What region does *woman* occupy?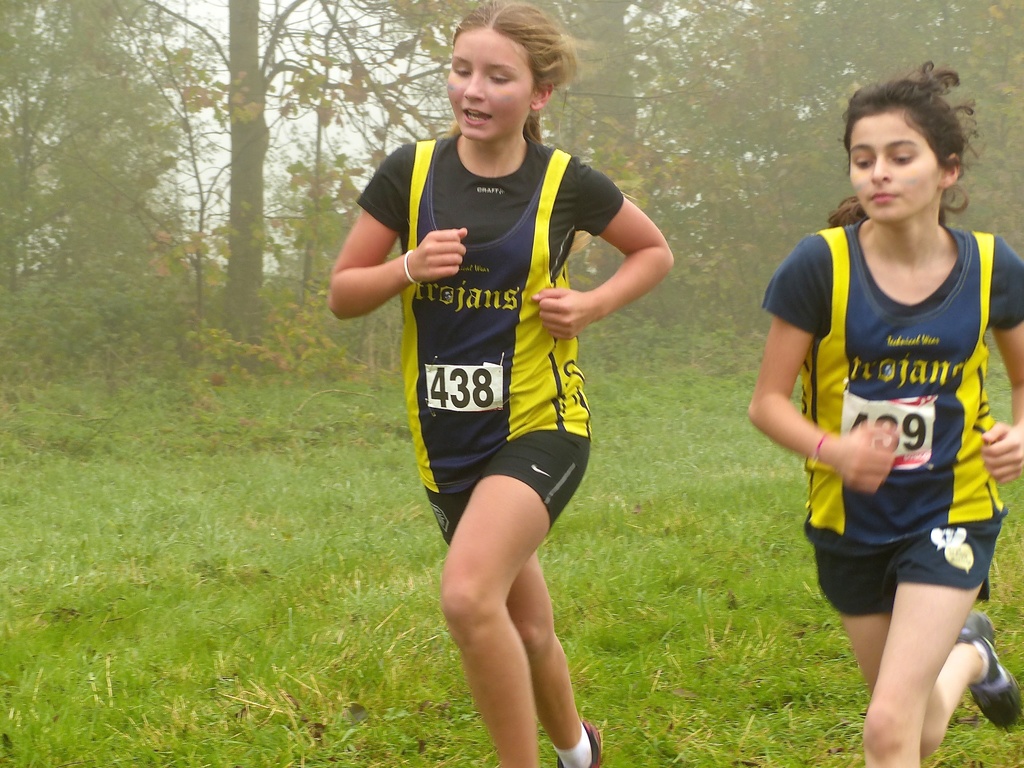
<bbox>324, 1, 671, 767</bbox>.
